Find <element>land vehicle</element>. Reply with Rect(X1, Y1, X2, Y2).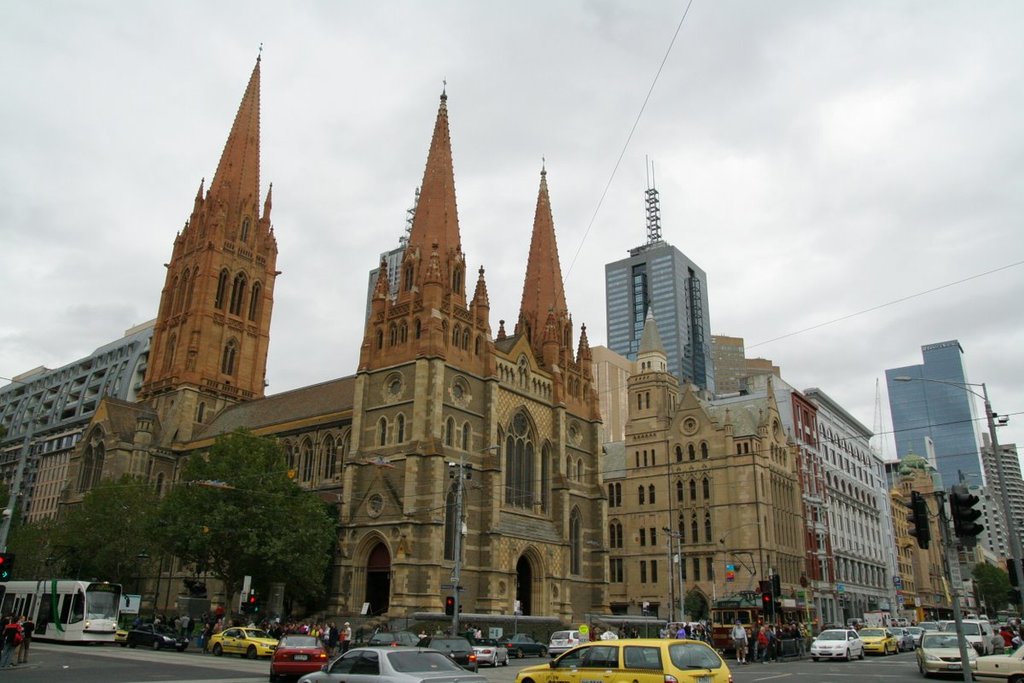
Rect(939, 618, 955, 635).
